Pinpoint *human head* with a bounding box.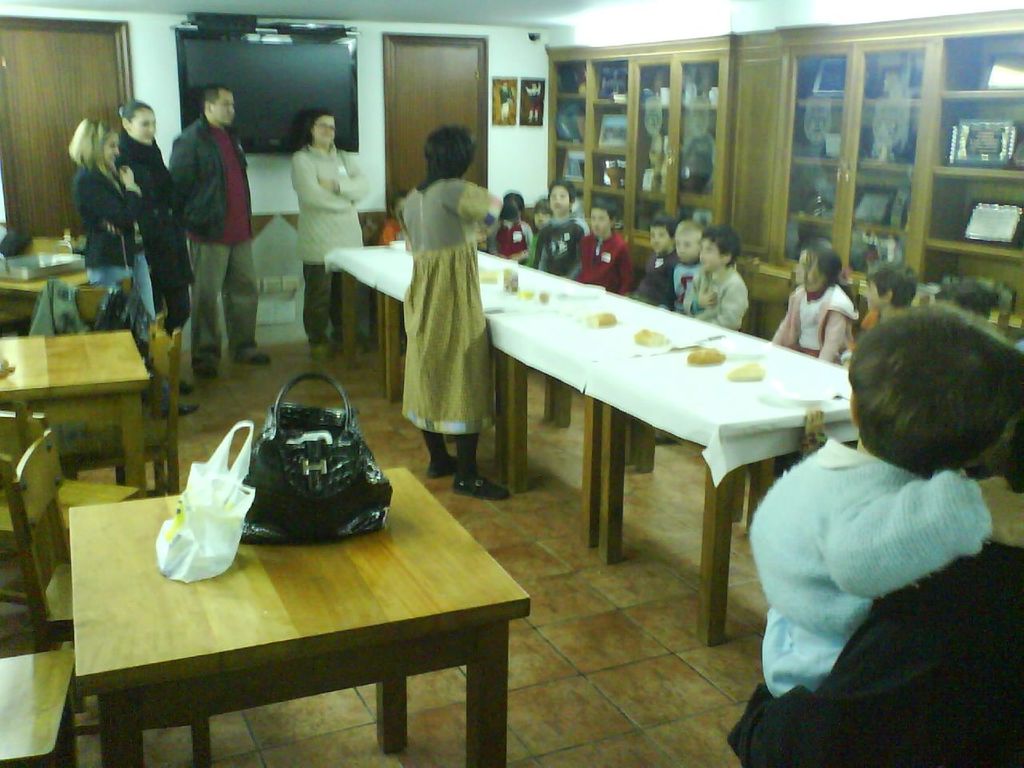
{"x1": 794, "y1": 237, "x2": 845, "y2": 285}.
